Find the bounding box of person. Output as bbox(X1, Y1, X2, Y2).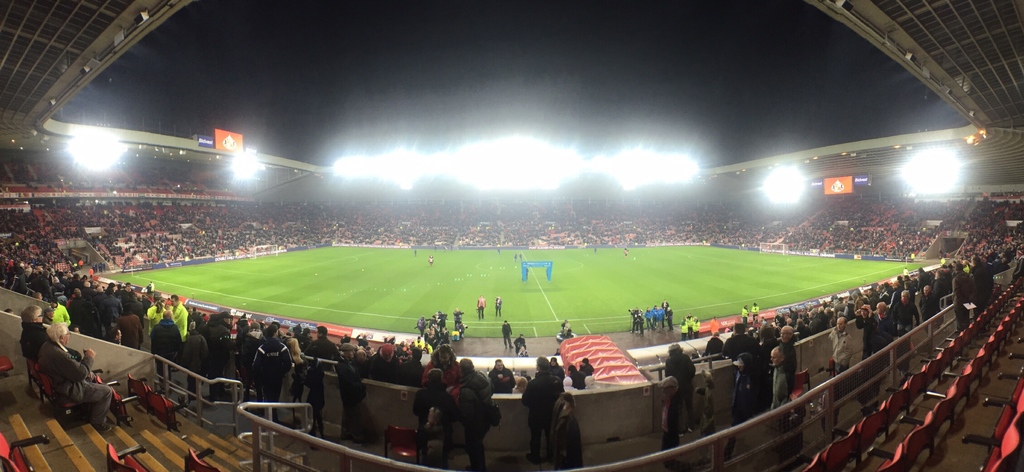
bbox(724, 355, 762, 462).
